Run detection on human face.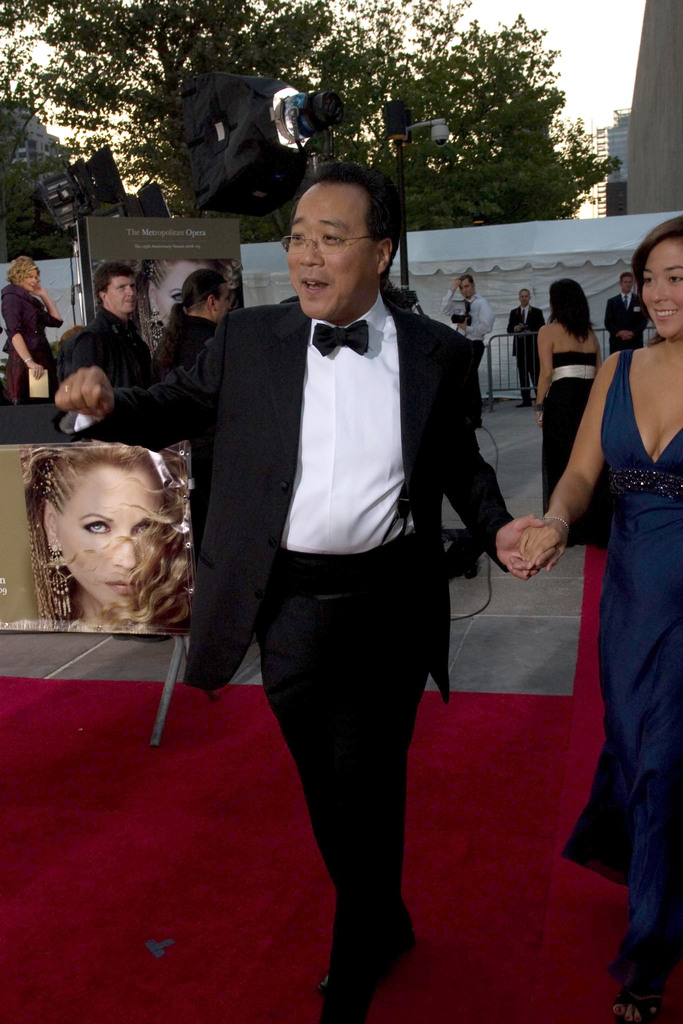
Result: [637,237,682,337].
